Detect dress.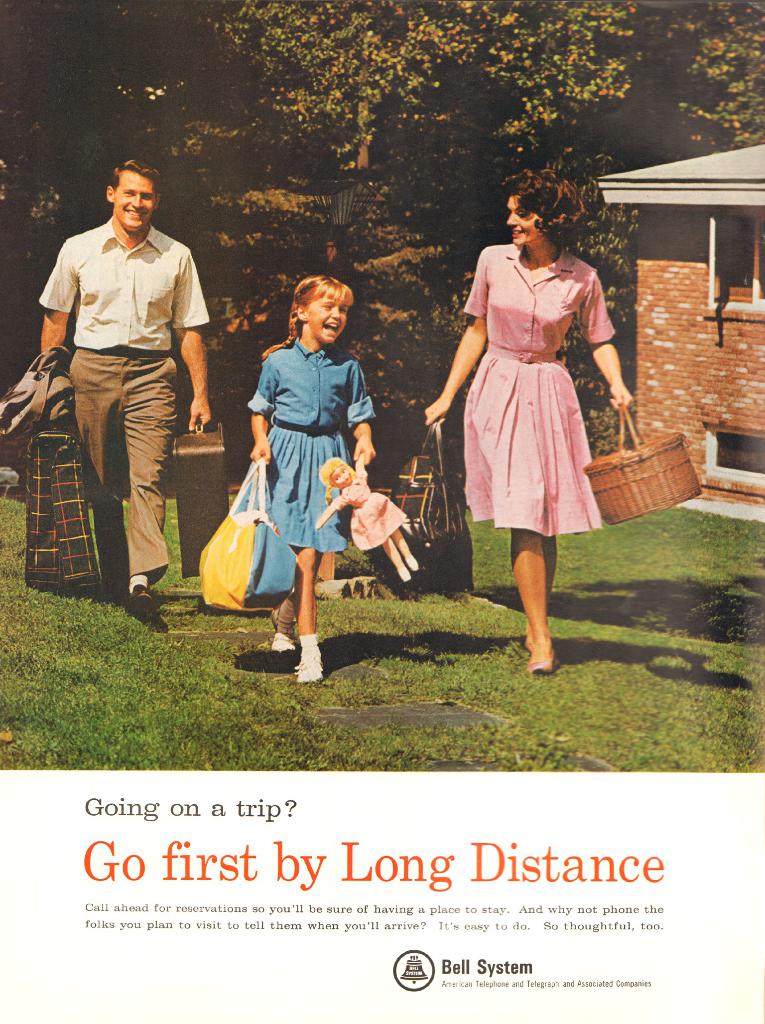
Detected at Rect(464, 242, 613, 534).
